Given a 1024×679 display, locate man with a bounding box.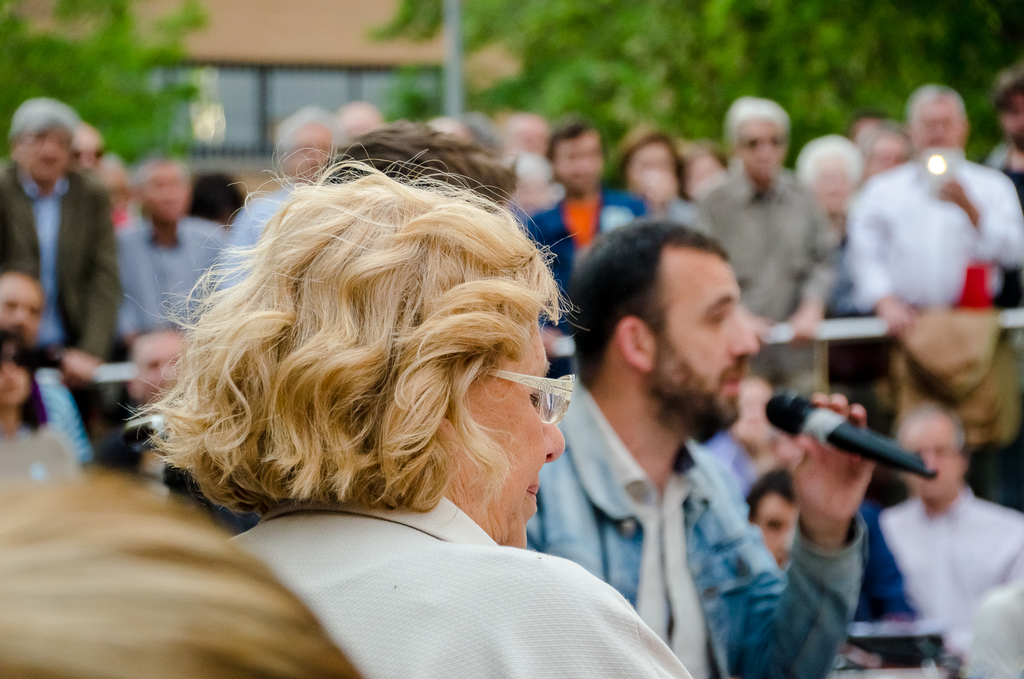
Located: x1=547, y1=126, x2=699, y2=259.
